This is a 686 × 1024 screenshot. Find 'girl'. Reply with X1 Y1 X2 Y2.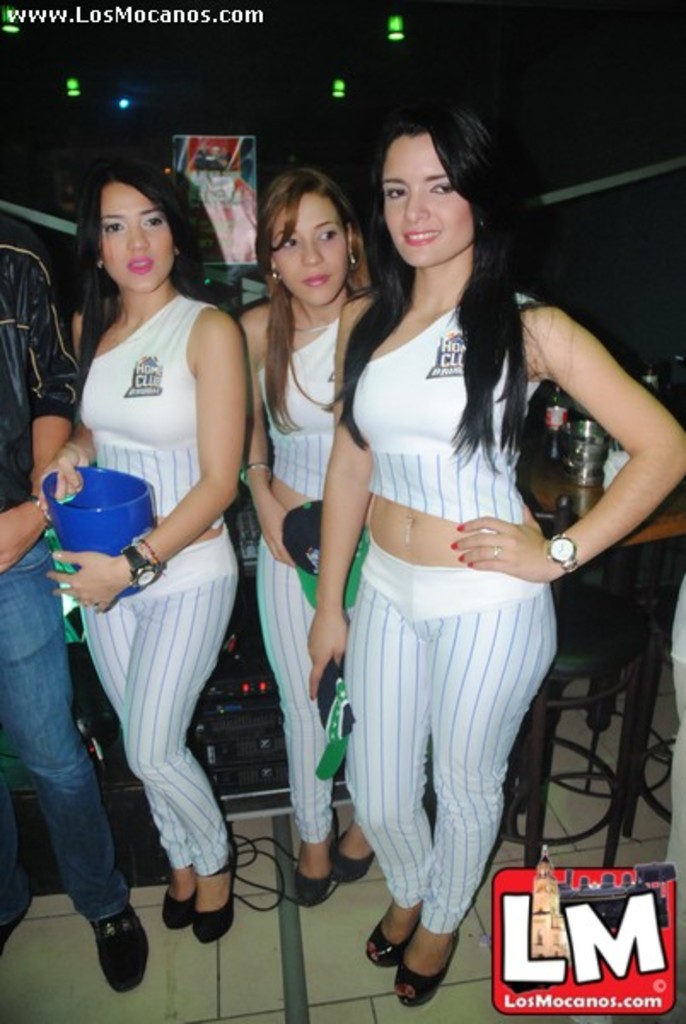
32 162 244 944.
